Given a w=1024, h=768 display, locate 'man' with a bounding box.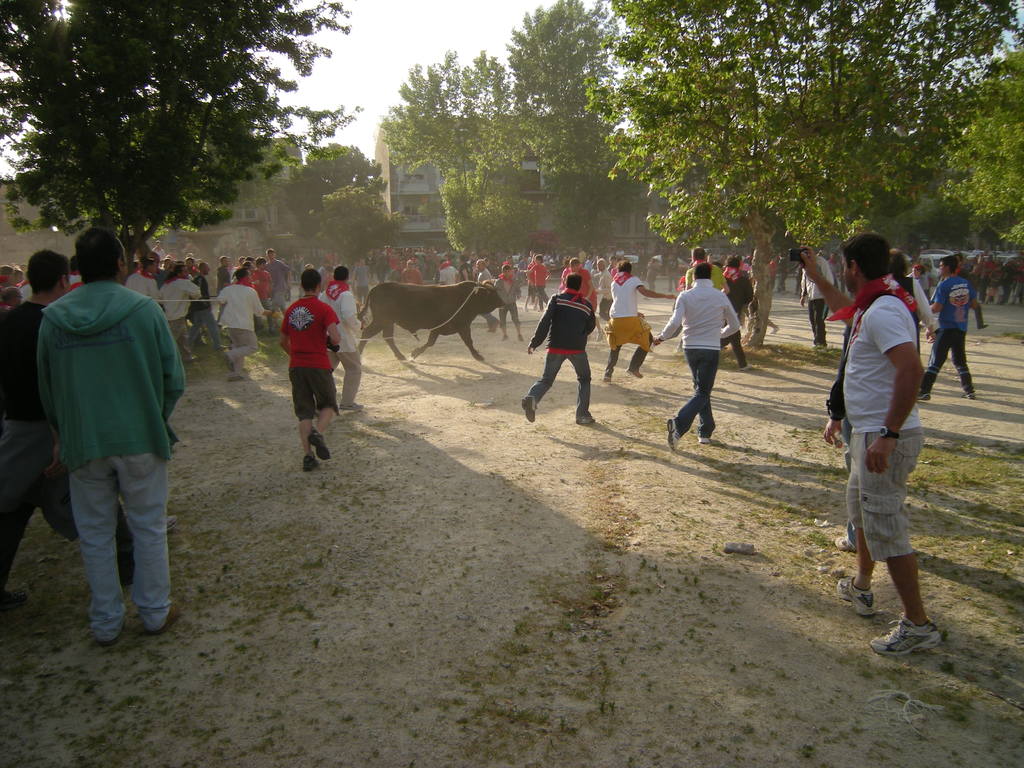
Located: 685/252/731/303.
